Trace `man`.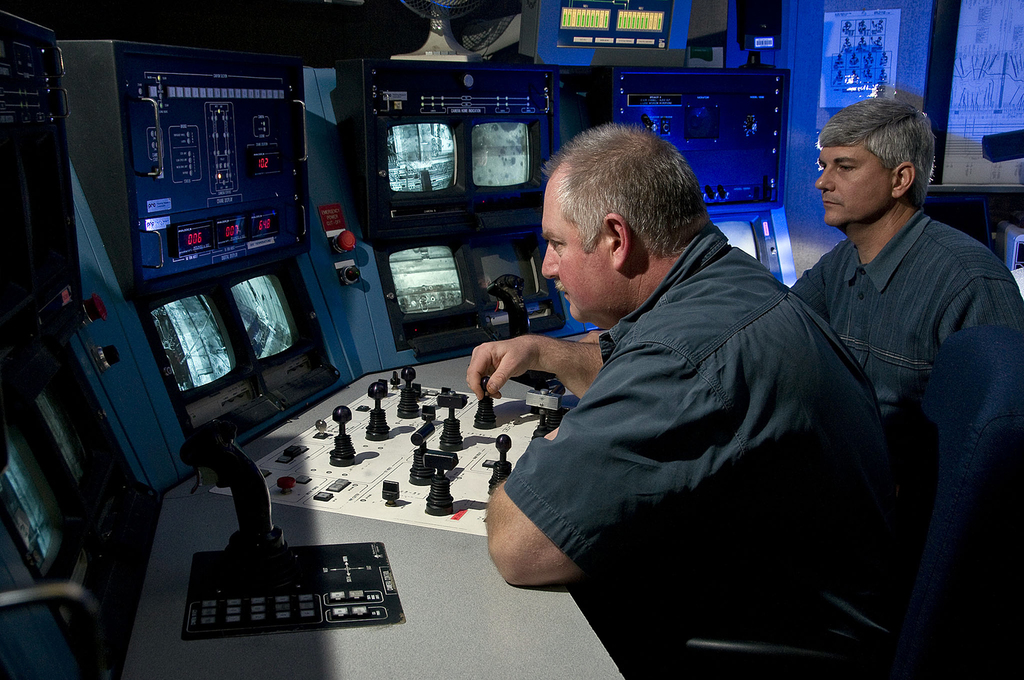
Traced to detection(580, 97, 1023, 438).
